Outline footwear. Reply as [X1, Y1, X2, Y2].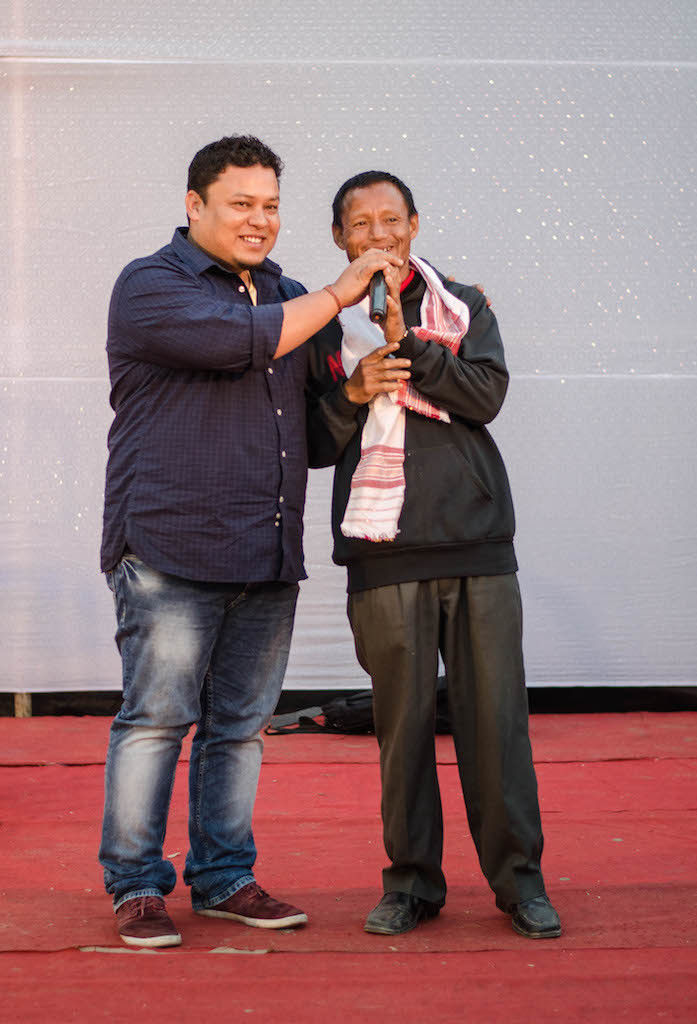
[360, 888, 438, 932].
